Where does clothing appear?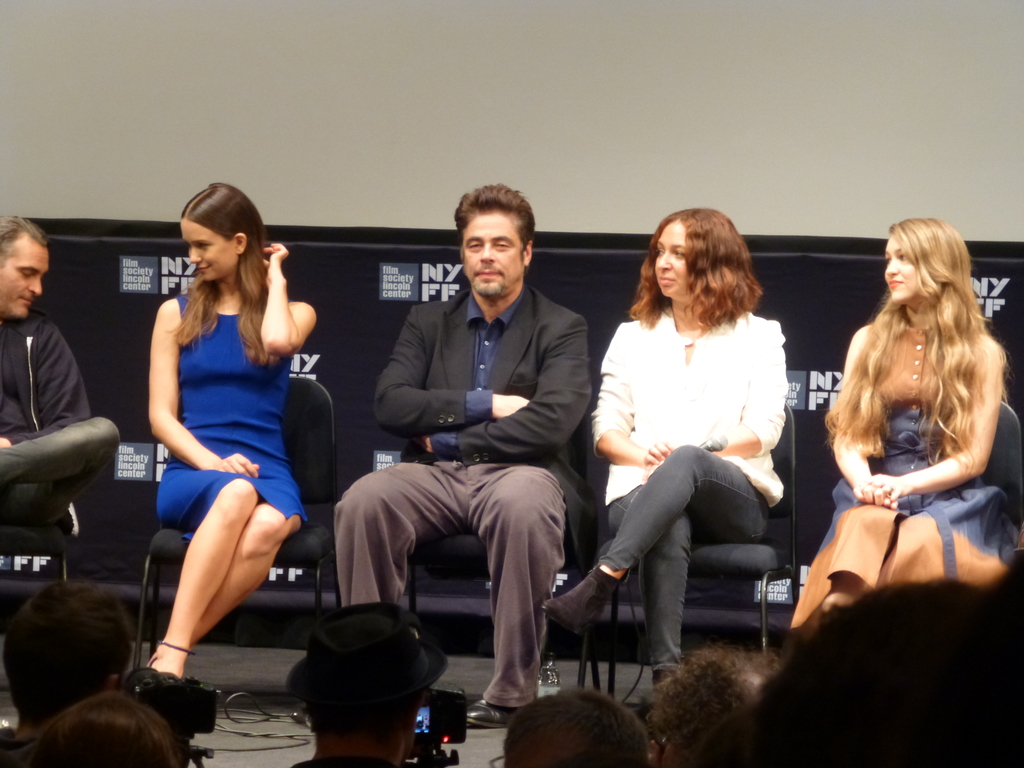
Appears at 792:305:1023:643.
